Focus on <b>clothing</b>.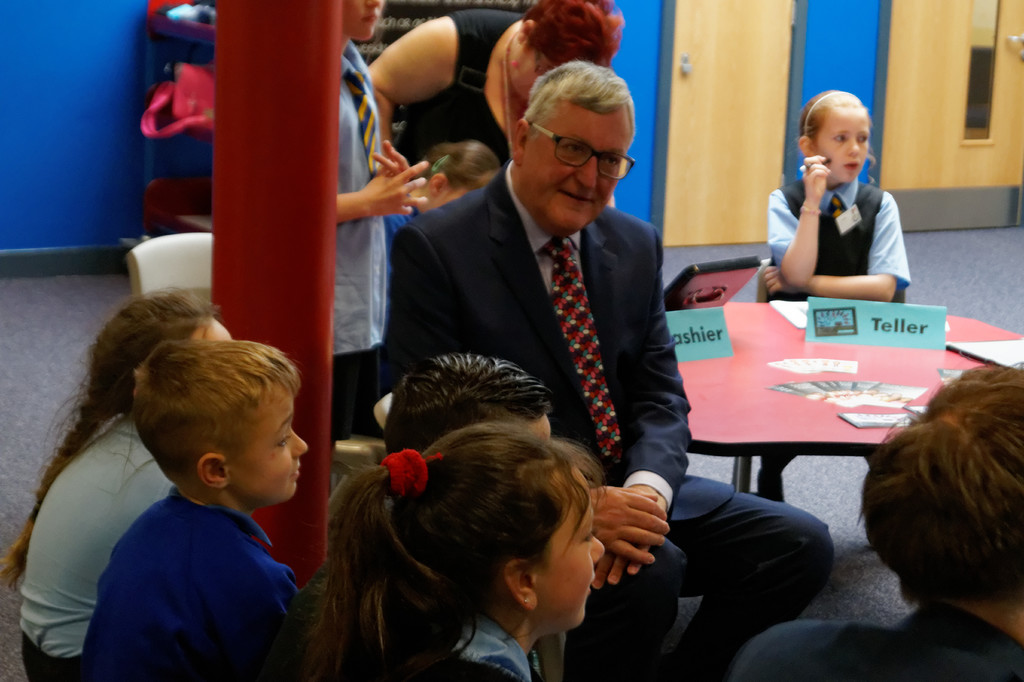
Focused at l=393, t=13, r=519, b=154.
